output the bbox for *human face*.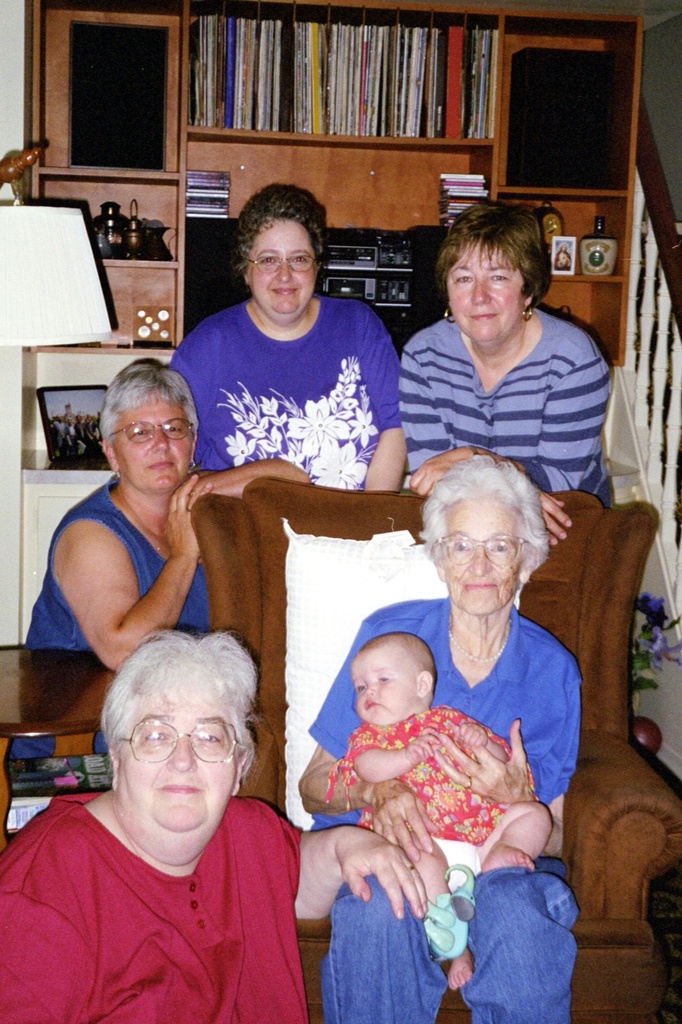
112 680 237 833.
